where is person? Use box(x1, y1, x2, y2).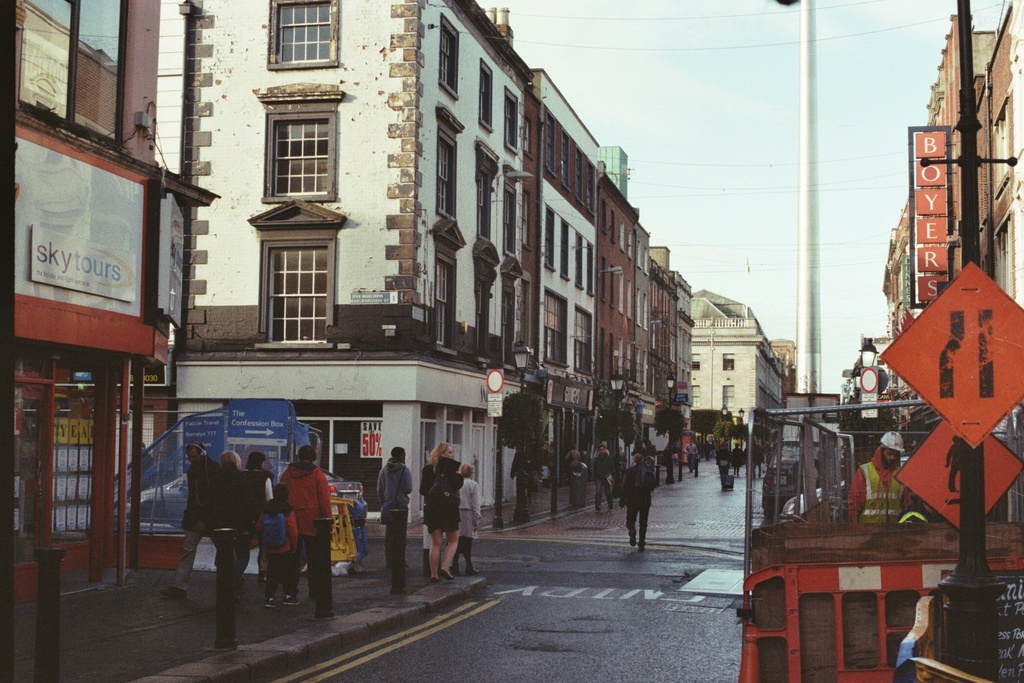
box(850, 432, 916, 525).
